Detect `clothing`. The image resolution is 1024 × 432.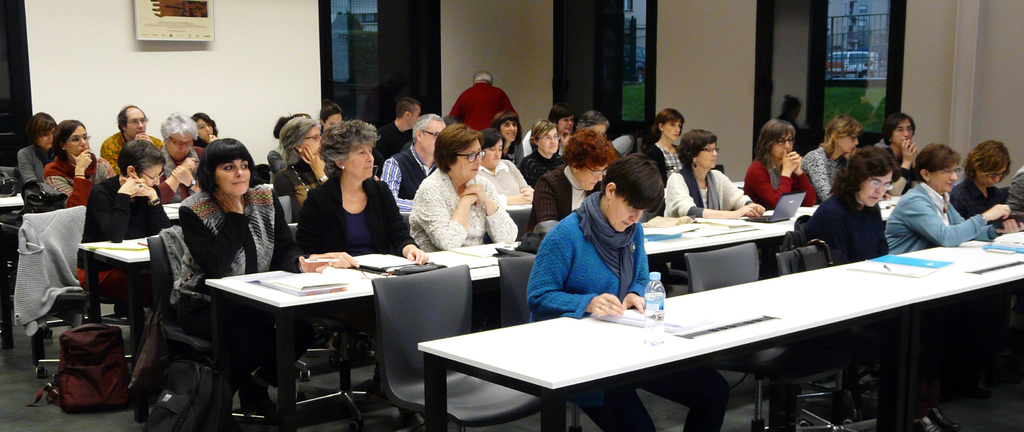
517:164:601:238.
